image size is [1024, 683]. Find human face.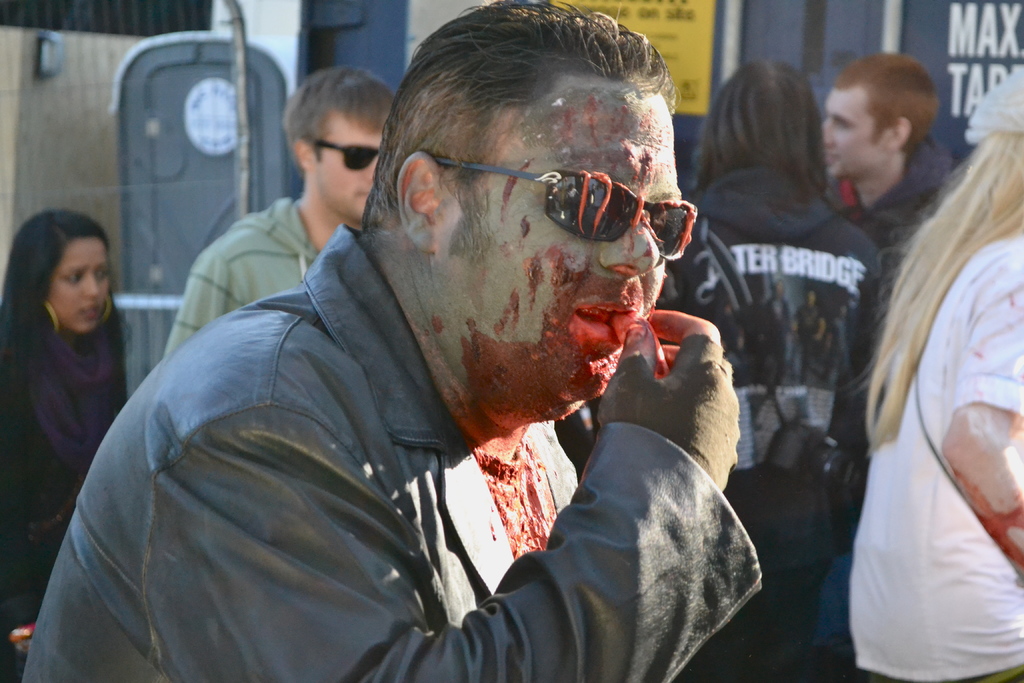
(307, 119, 387, 224).
